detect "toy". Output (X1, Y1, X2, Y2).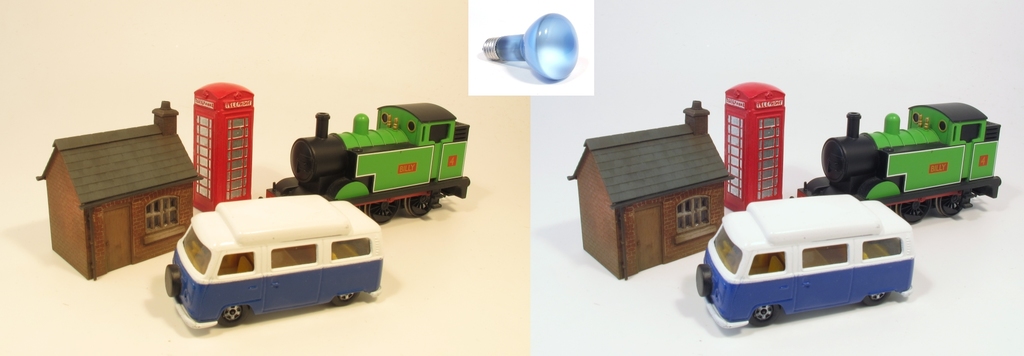
(159, 193, 391, 337).
